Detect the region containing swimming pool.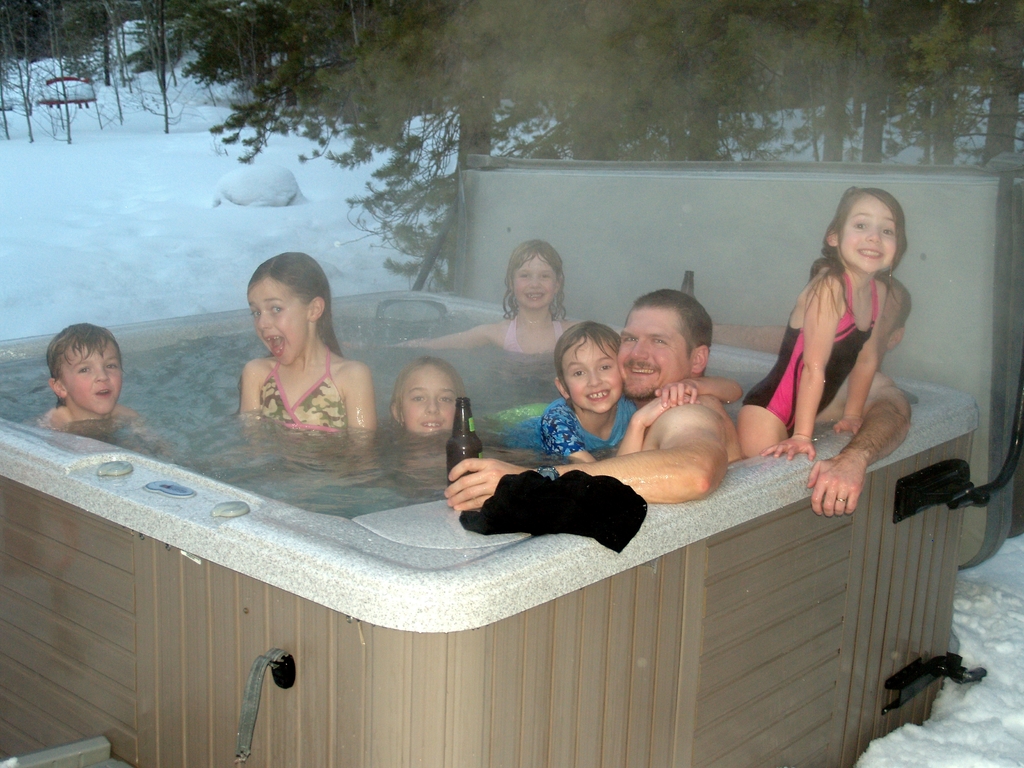
(x1=47, y1=256, x2=807, y2=613).
